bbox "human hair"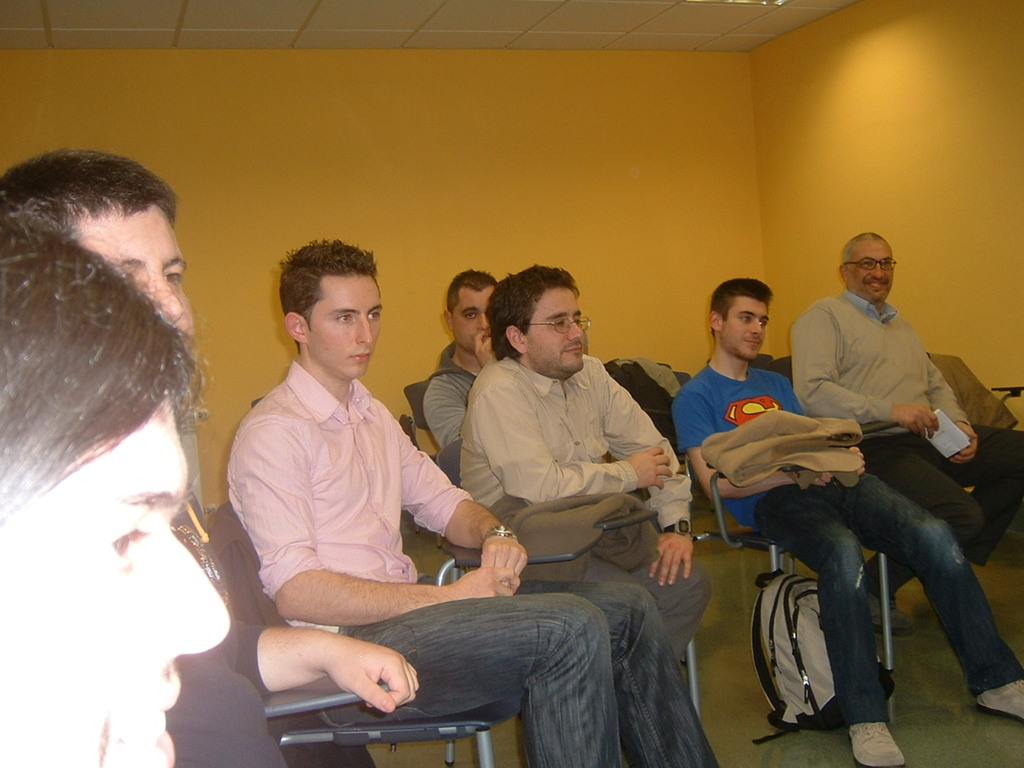
select_region(711, 278, 771, 336)
